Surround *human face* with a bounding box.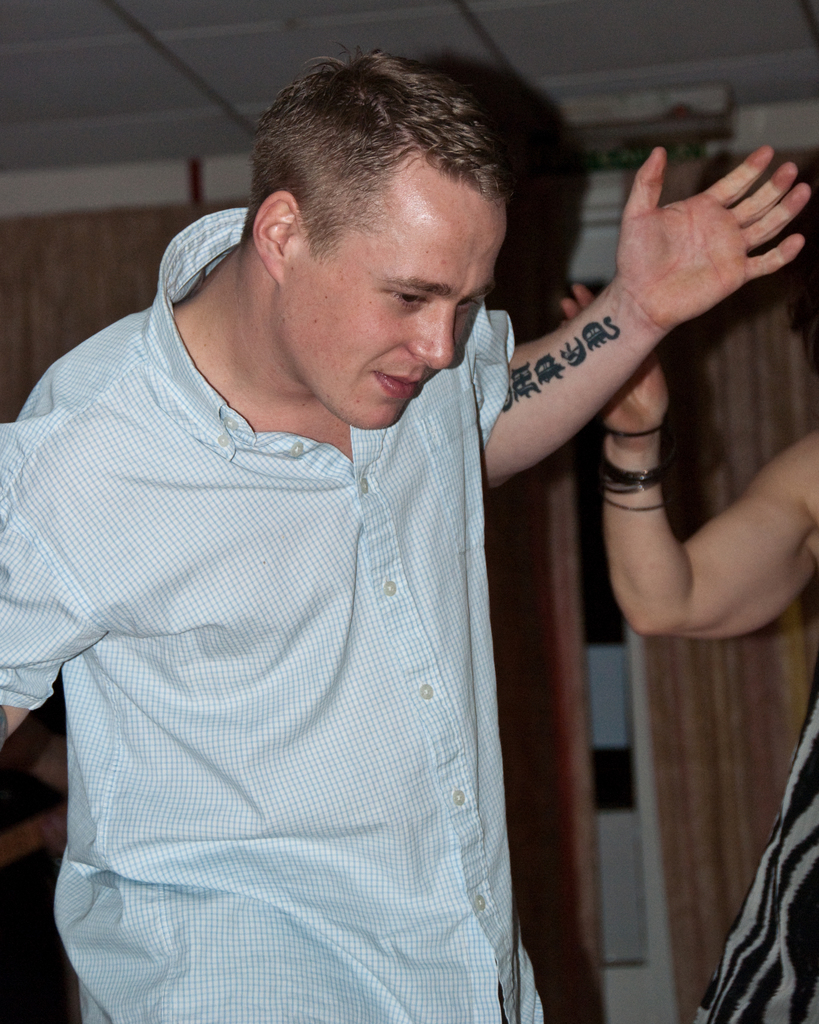
locate(288, 176, 510, 431).
